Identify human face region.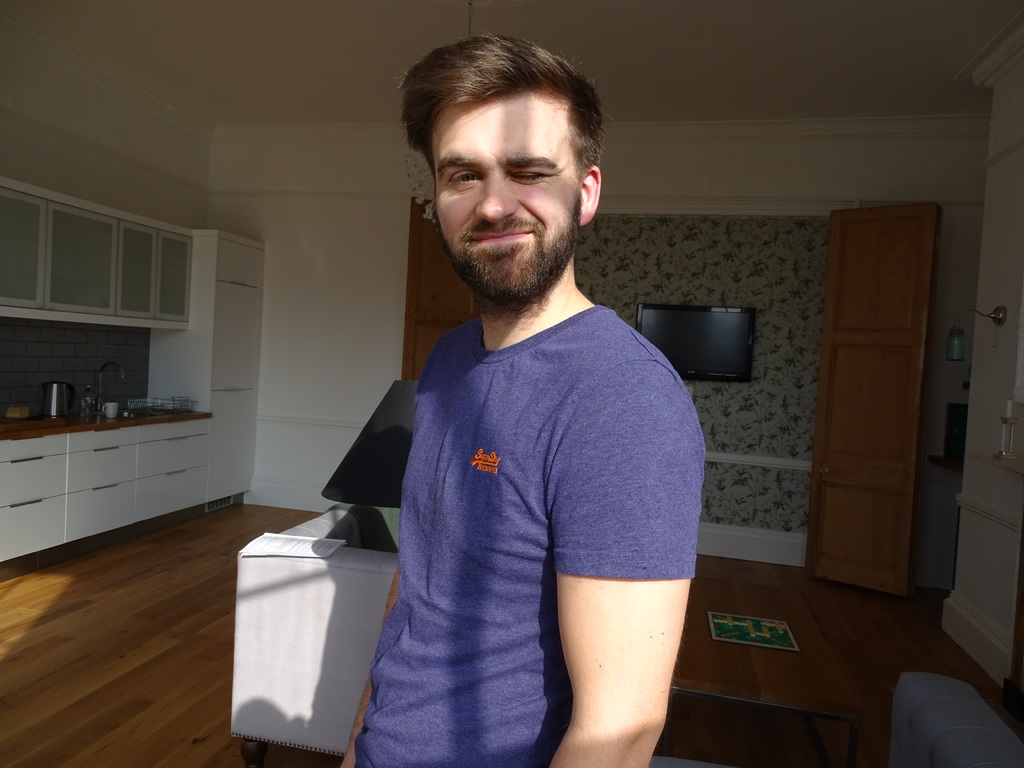
Region: l=429, t=100, r=580, b=308.
